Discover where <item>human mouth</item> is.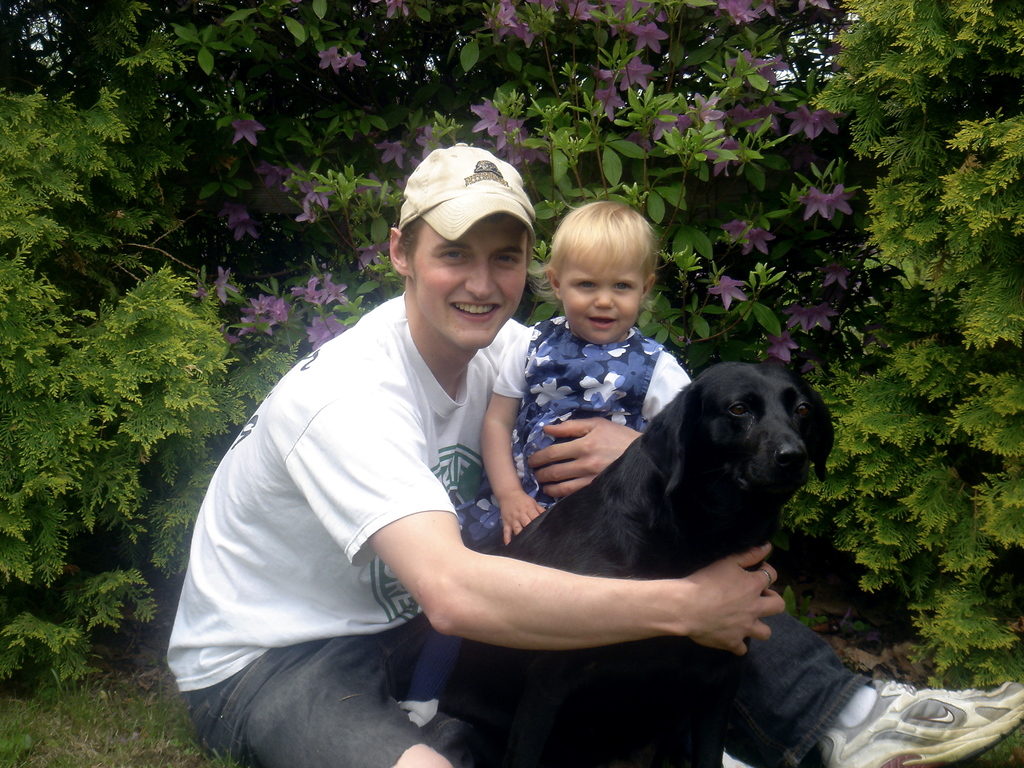
Discovered at rect(584, 314, 617, 331).
